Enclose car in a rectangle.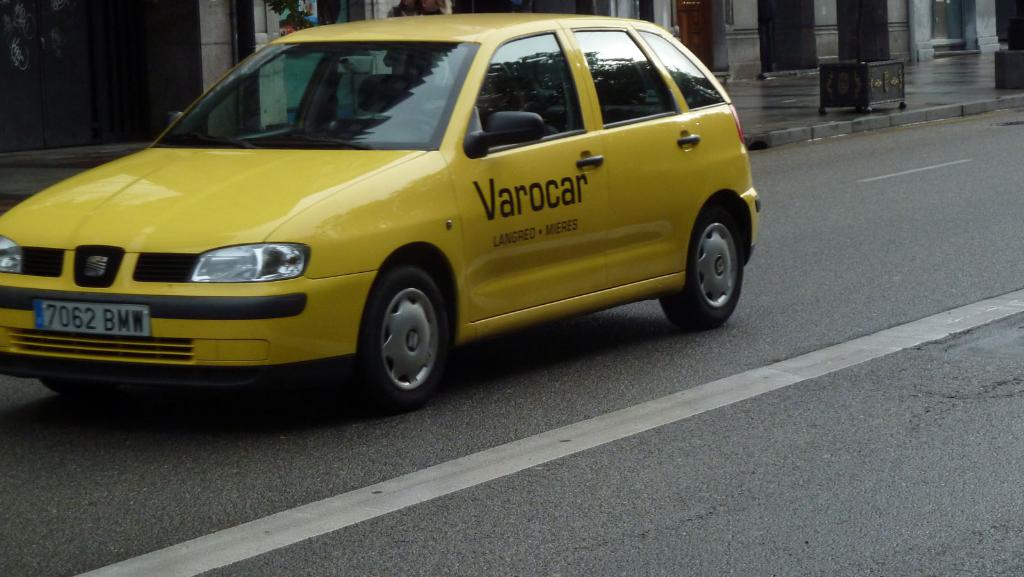
bbox=[0, 10, 766, 414].
